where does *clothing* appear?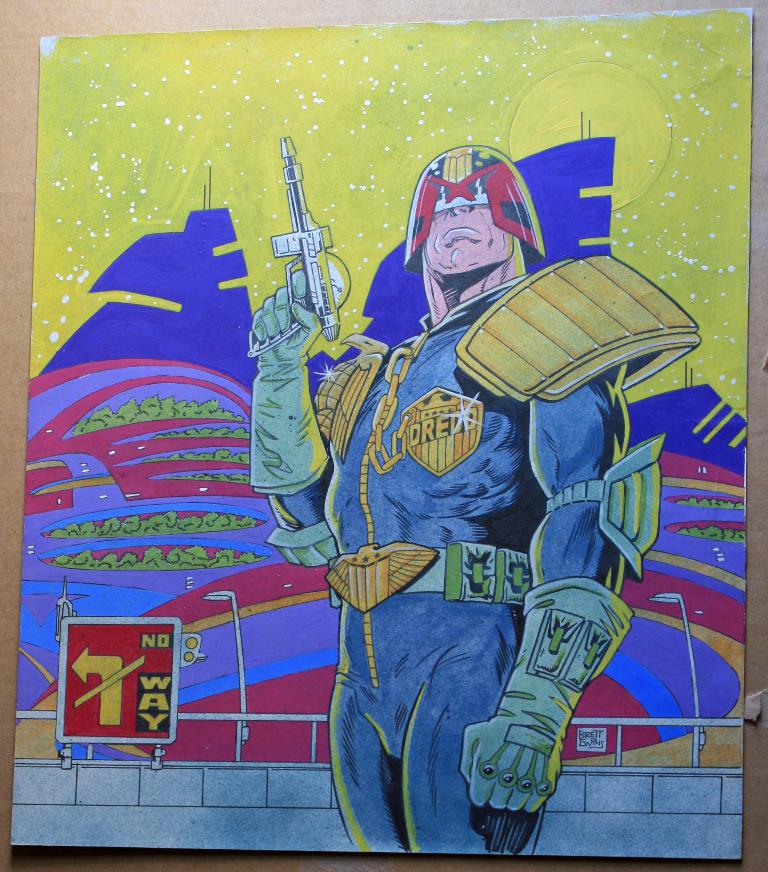
Appears at left=303, top=277, right=656, bottom=853.
